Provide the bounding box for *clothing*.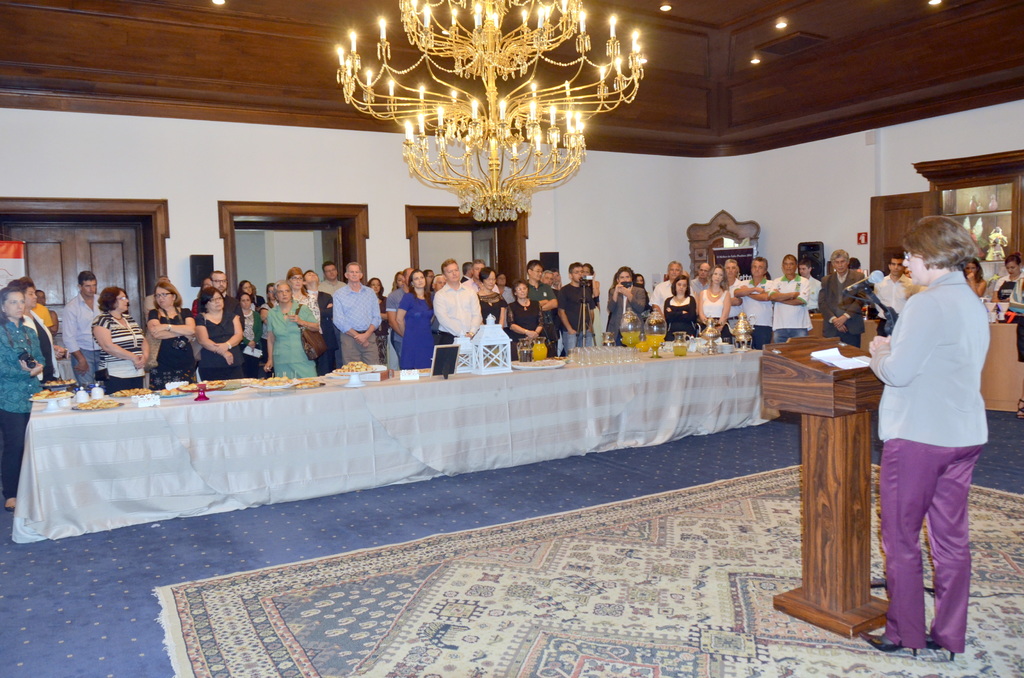
box=[504, 294, 552, 365].
